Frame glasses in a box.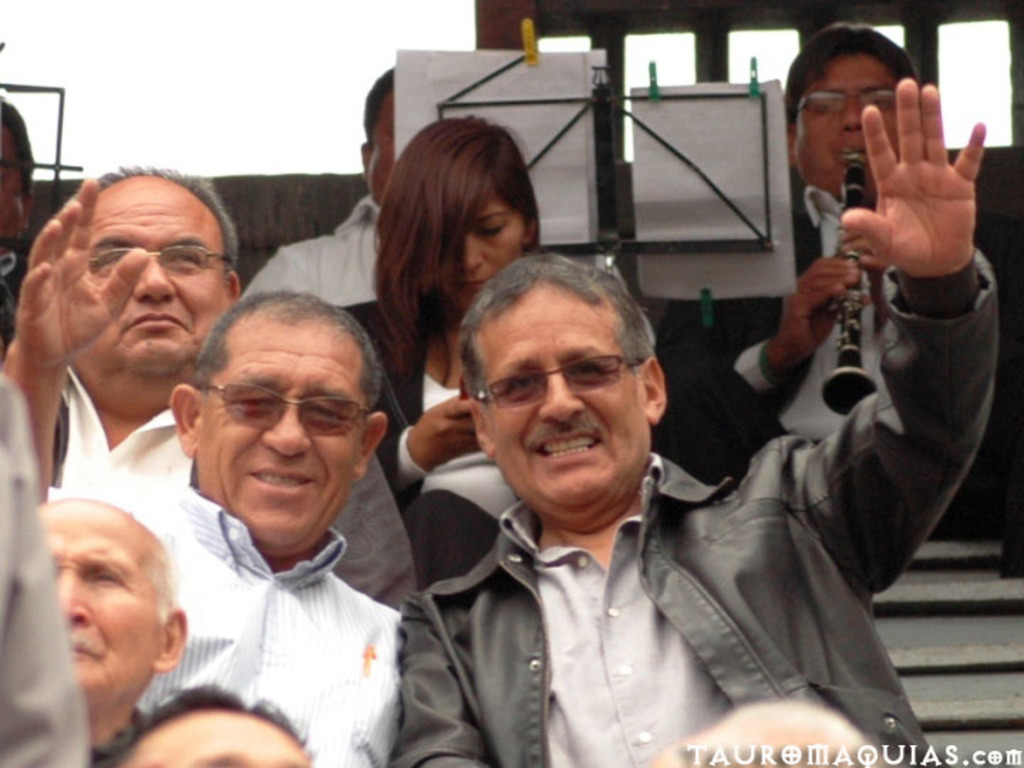
(88,245,228,279).
